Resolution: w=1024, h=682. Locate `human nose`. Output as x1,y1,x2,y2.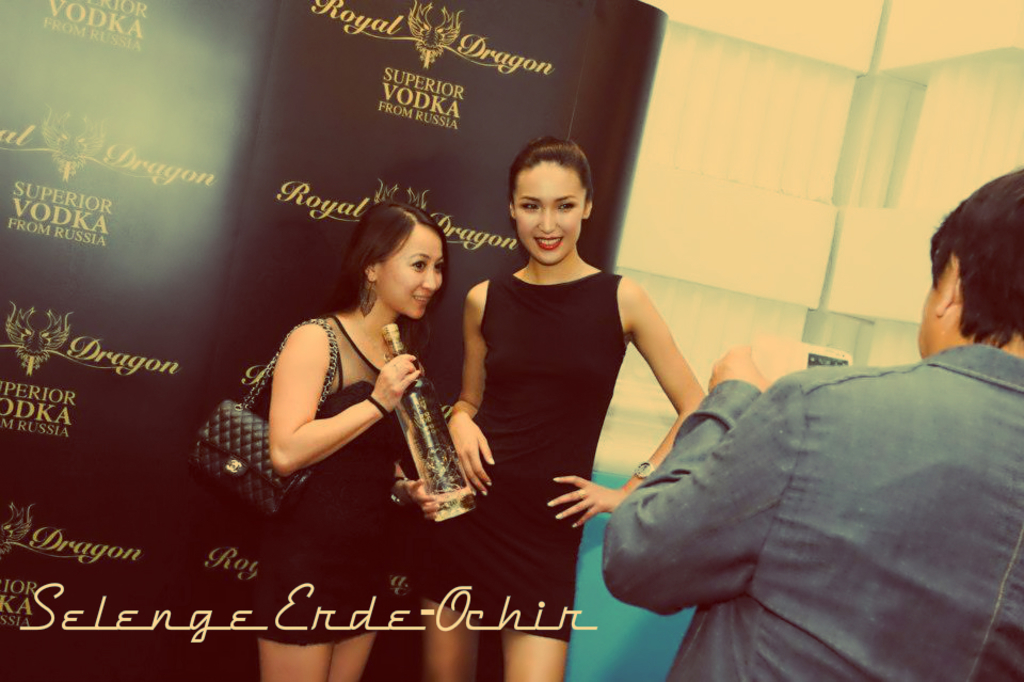
418,272,439,292.
